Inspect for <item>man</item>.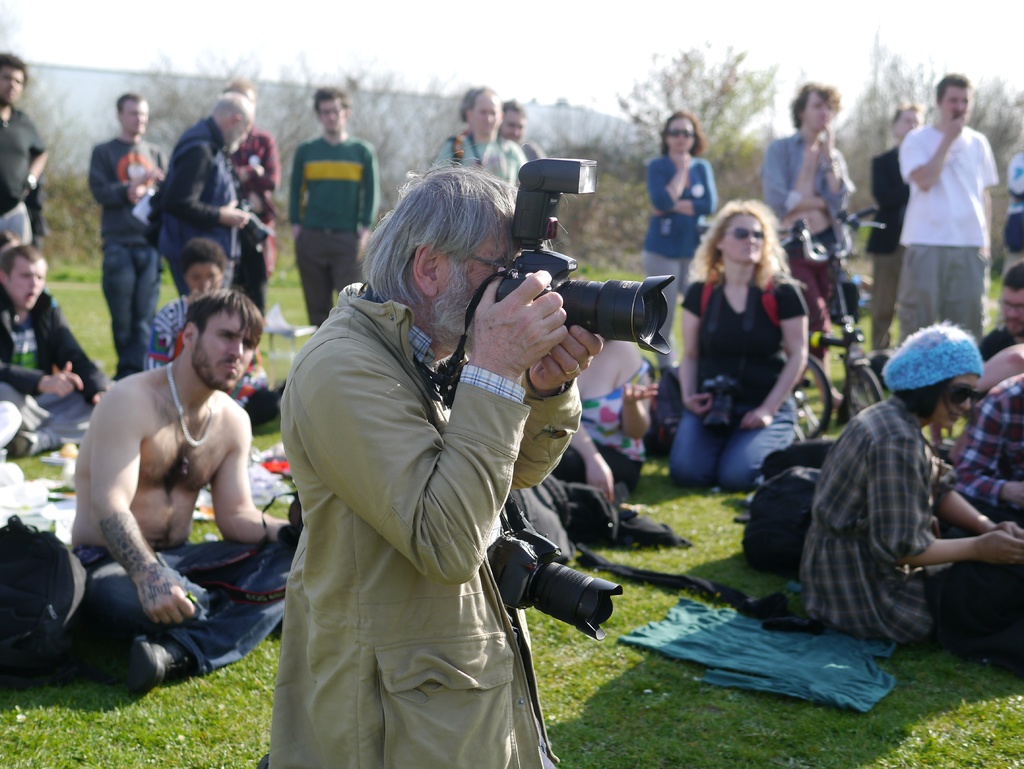
Inspection: (869,102,909,346).
